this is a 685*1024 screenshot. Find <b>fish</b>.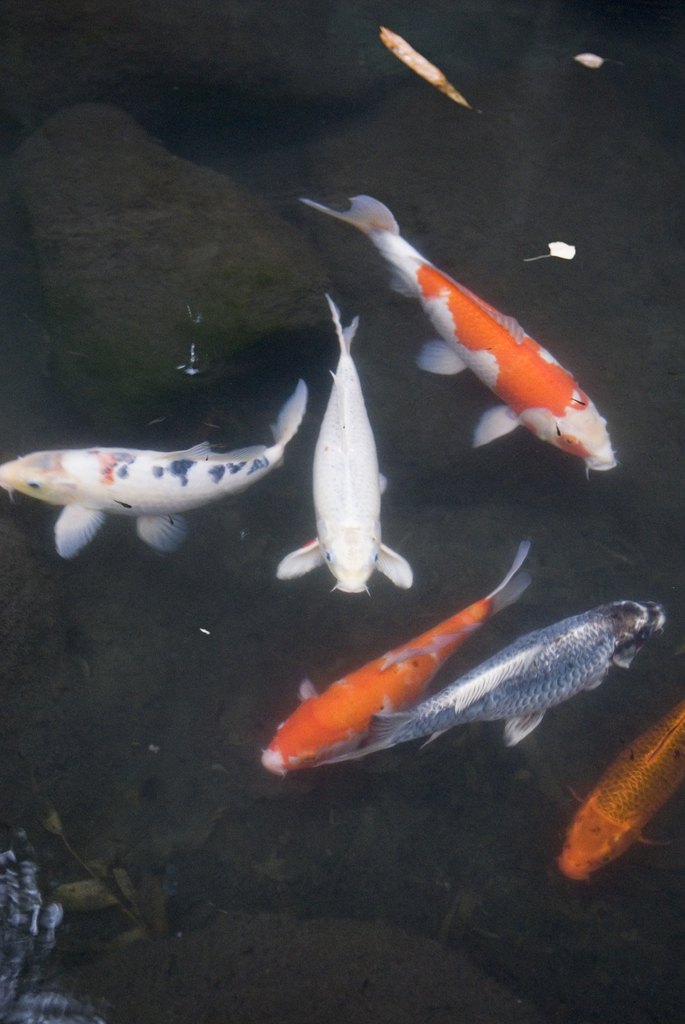
Bounding box: [295,198,624,485].
